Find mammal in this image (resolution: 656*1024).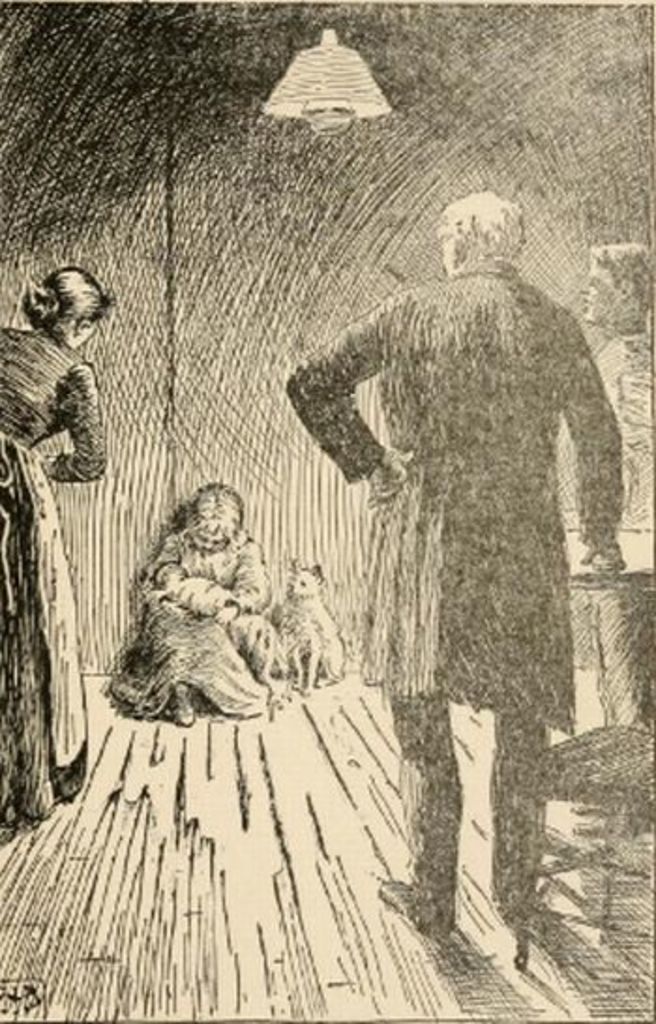
<box>187,128,592,977</box>.
